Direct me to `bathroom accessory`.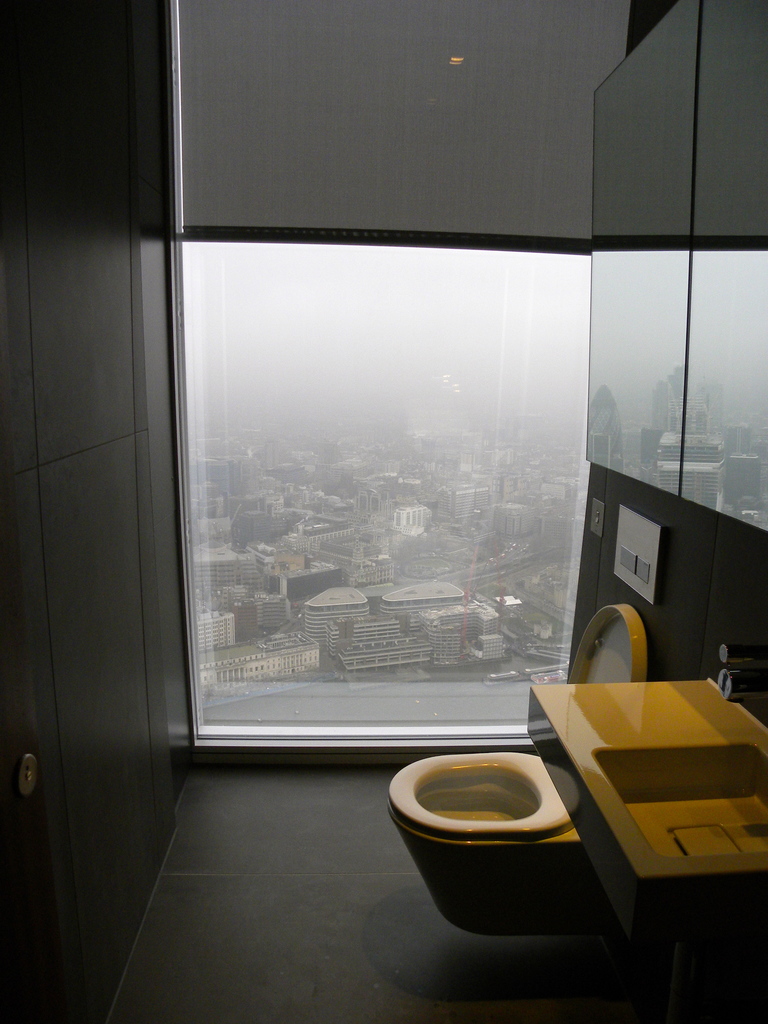
Direction: bbox(533, 673, 767, 949).
